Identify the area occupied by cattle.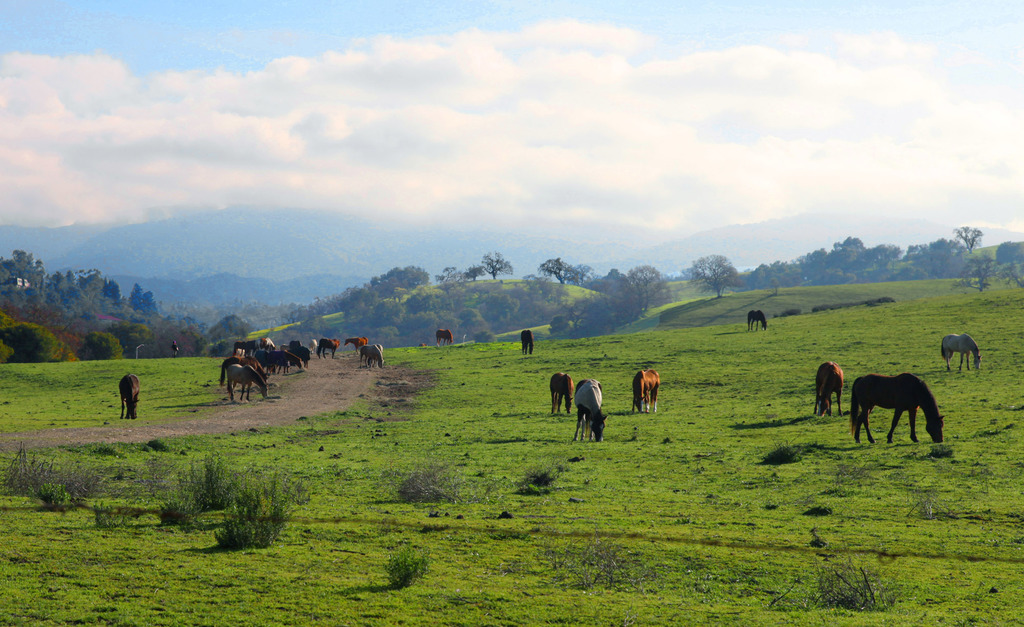
Area: locate(269, 351, 301, 376).
